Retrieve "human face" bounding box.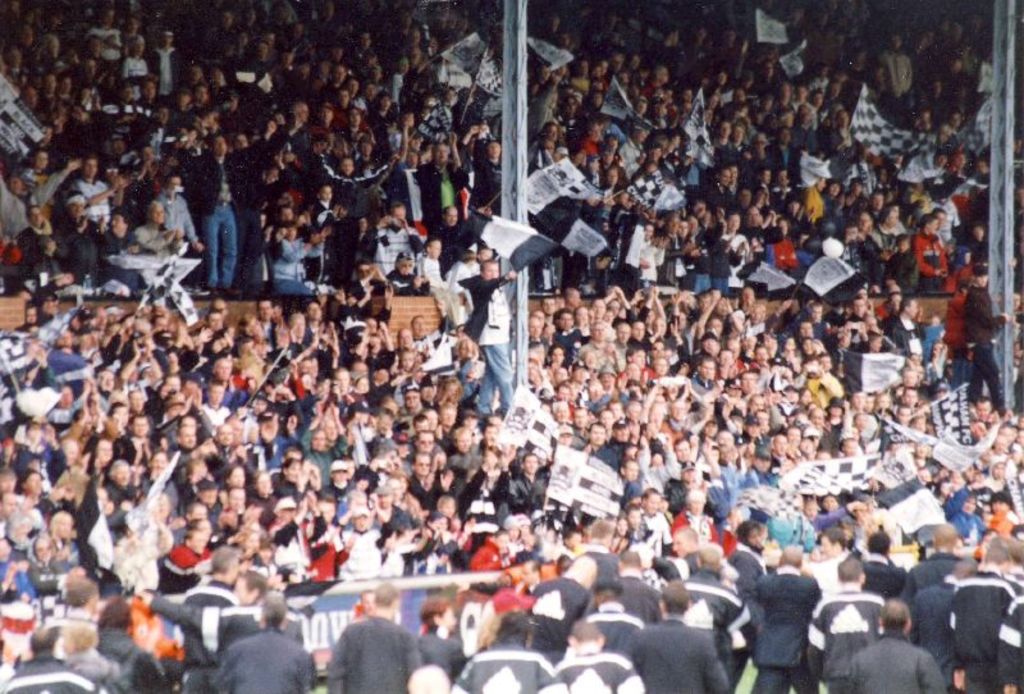
Bounding box: x1=211 y1=70 x2=223 y2=86.
